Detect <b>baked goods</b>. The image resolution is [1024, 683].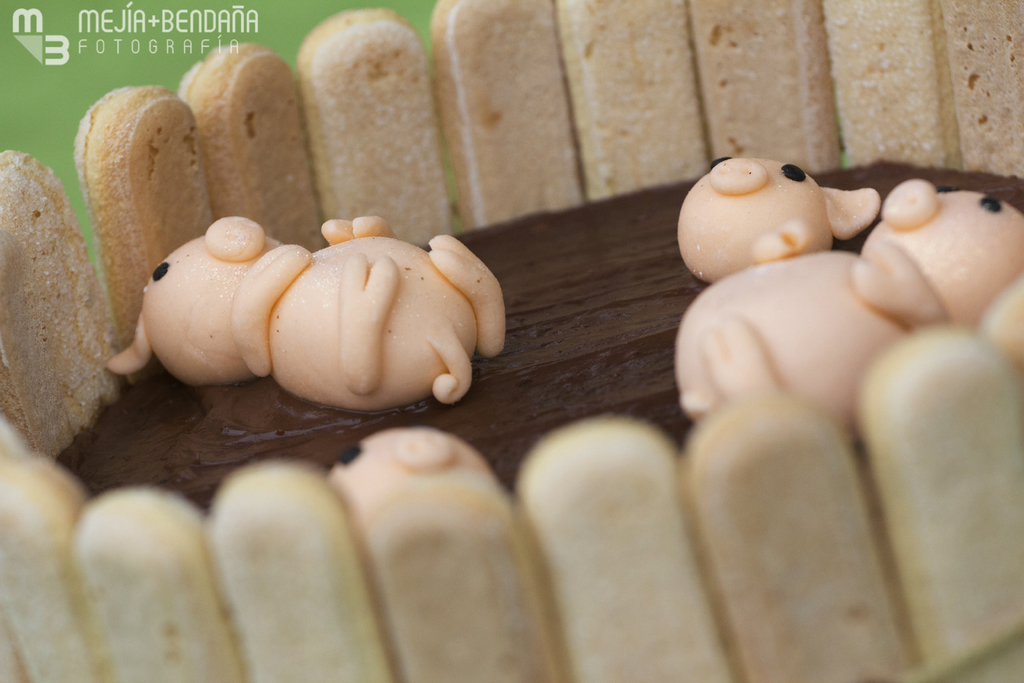
(left=0, top=0, right=1023, bottom=682).
